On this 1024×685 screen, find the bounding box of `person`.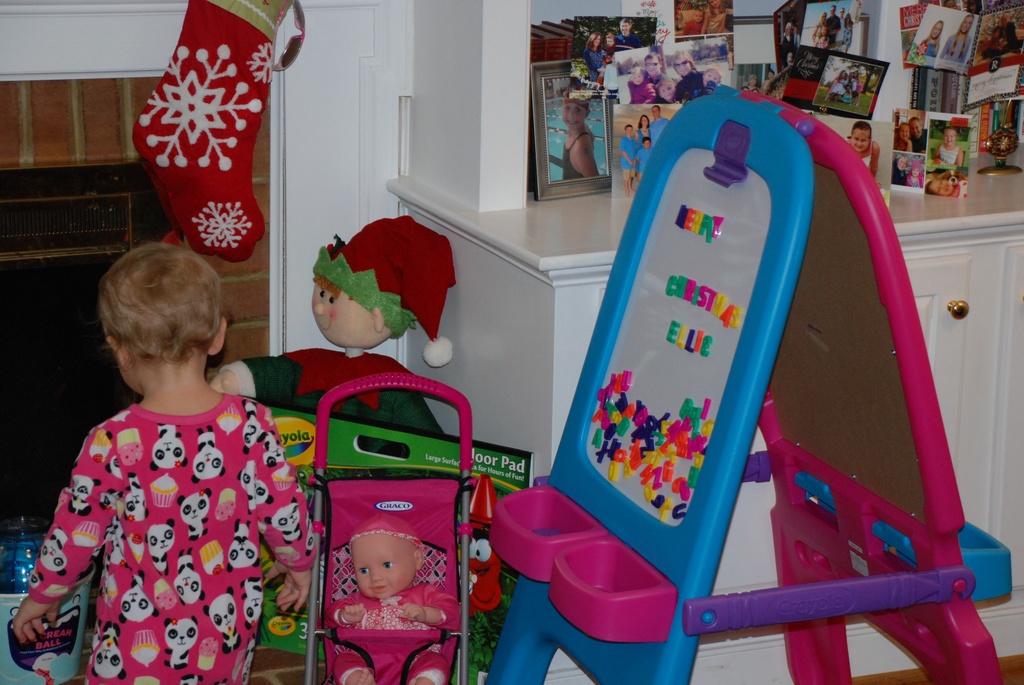
Bounding box: x1=890 y1=150 x2=906 y2=185.
